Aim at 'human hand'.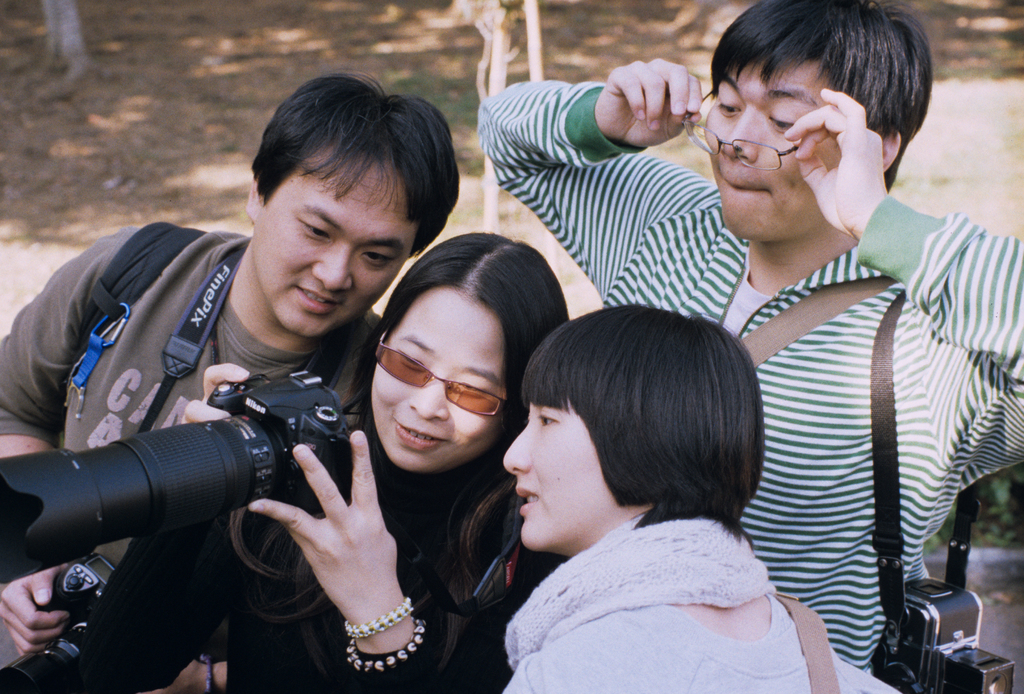
Aimed at (269, 442, 411, 659).
